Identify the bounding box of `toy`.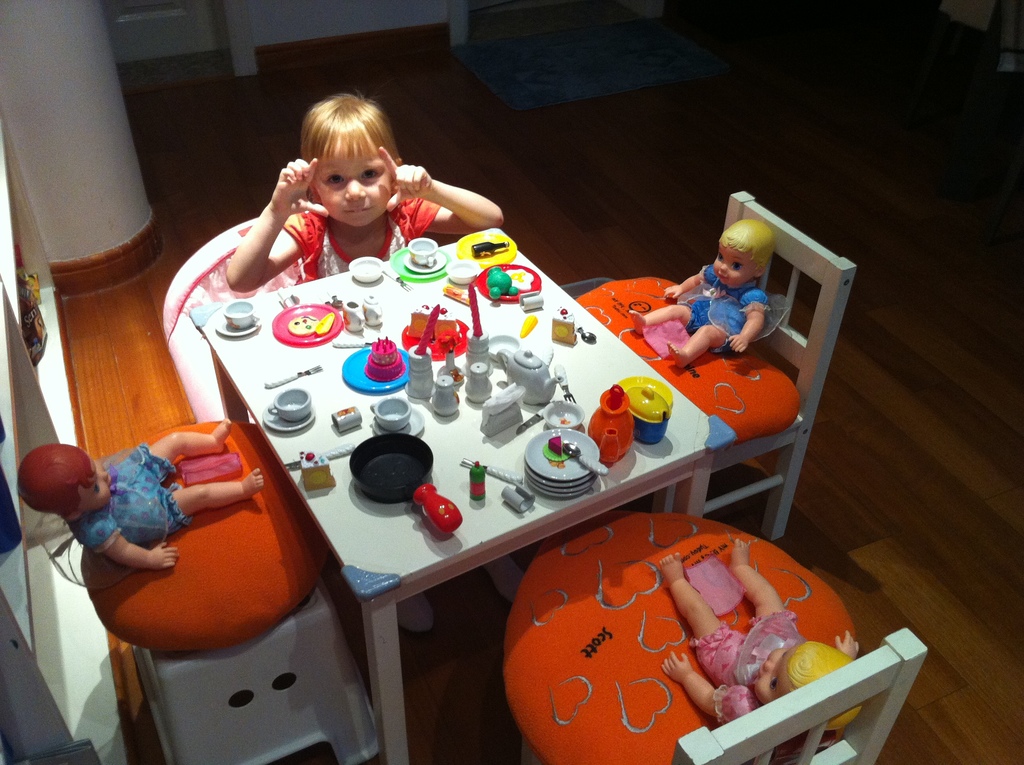
[x1=471, y1=261, x2=545, y2=296].
